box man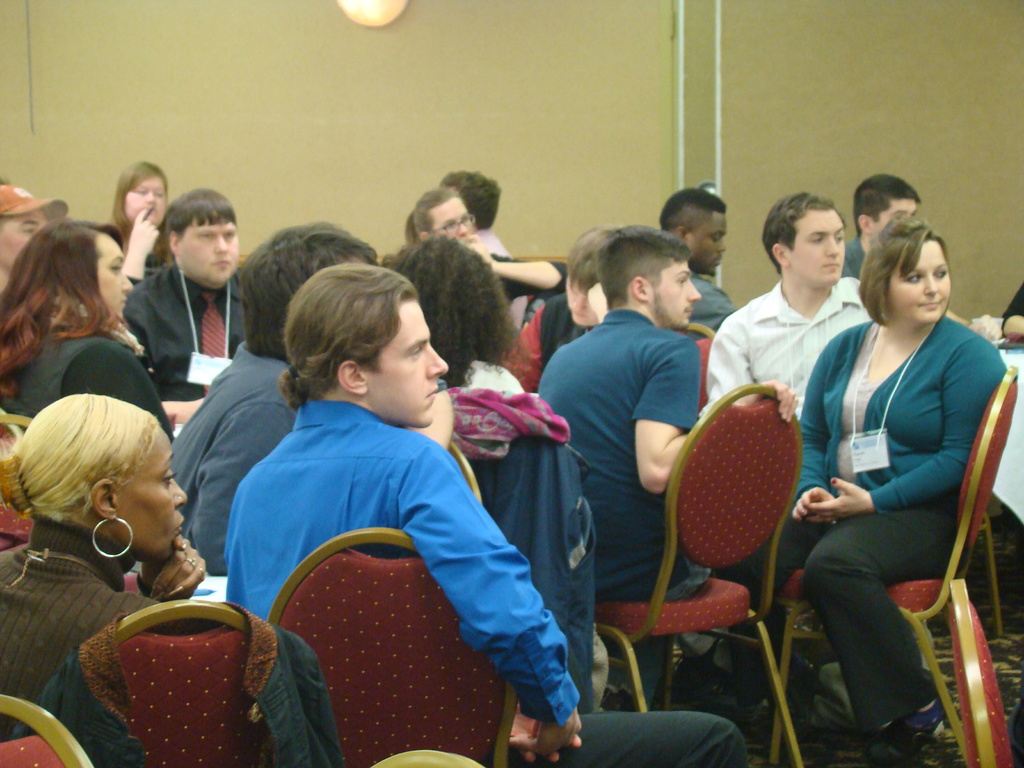
(230, 262, 760, 767)
